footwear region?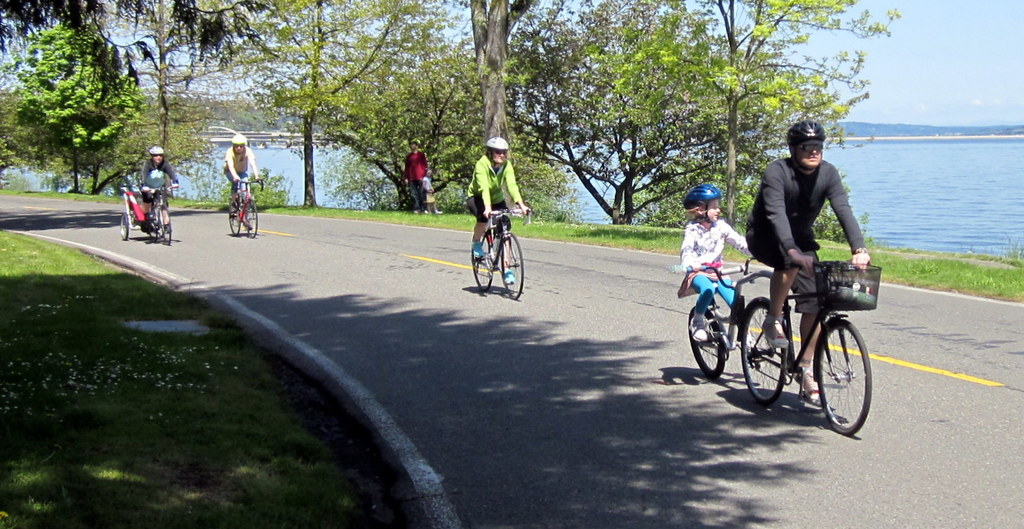
(505,271,516,283)
